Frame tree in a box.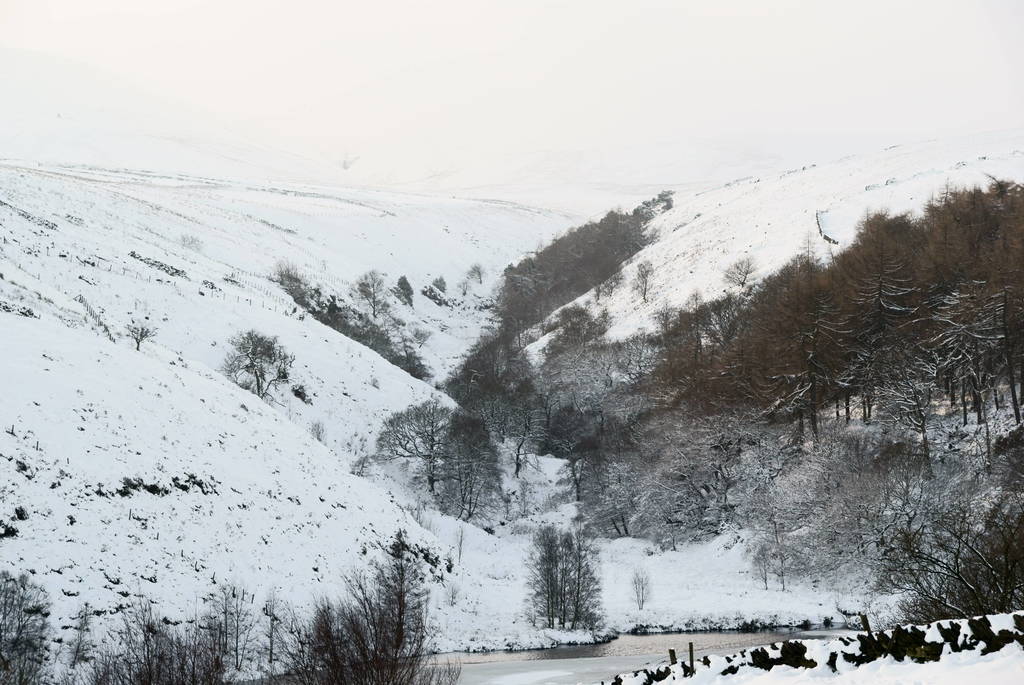
pyautogui.locateOnScreen(873, 412, 936, 543).
